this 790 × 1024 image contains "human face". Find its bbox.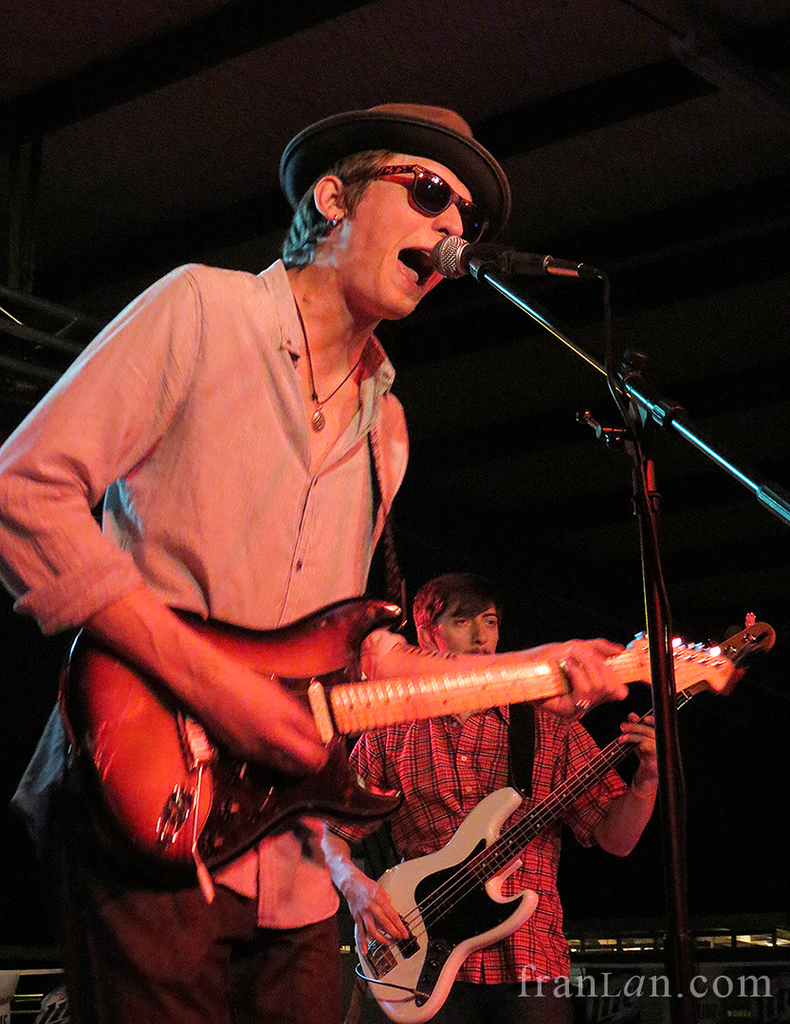
343,152,474,316.
